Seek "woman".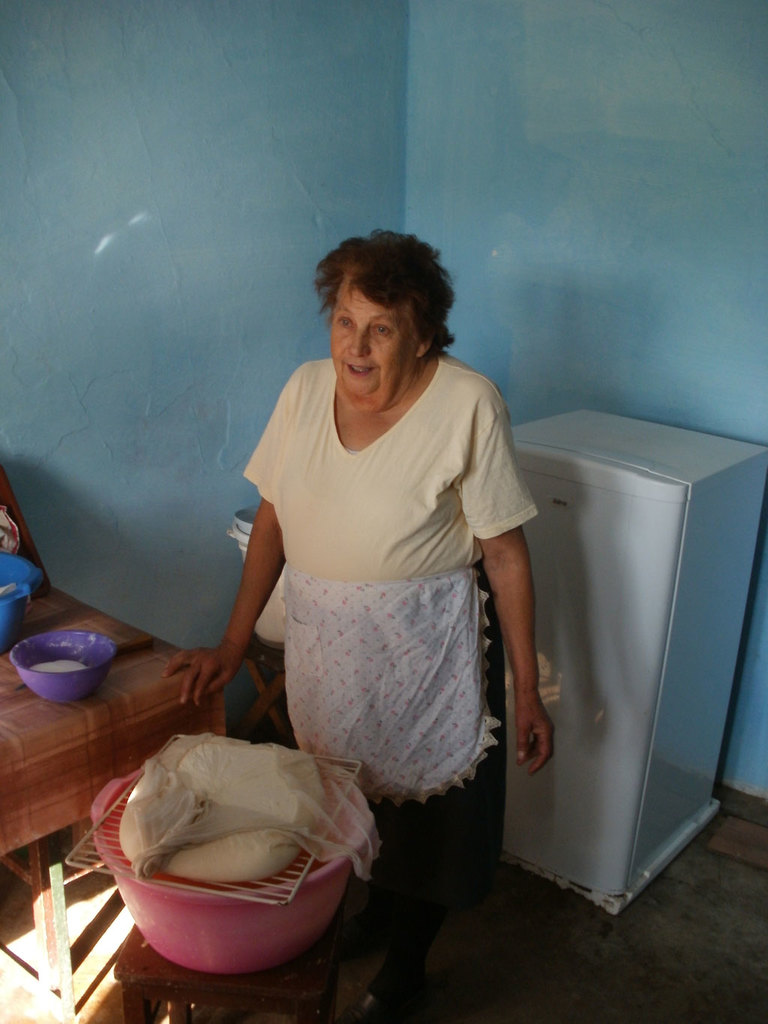
[172,227,551,1020].
